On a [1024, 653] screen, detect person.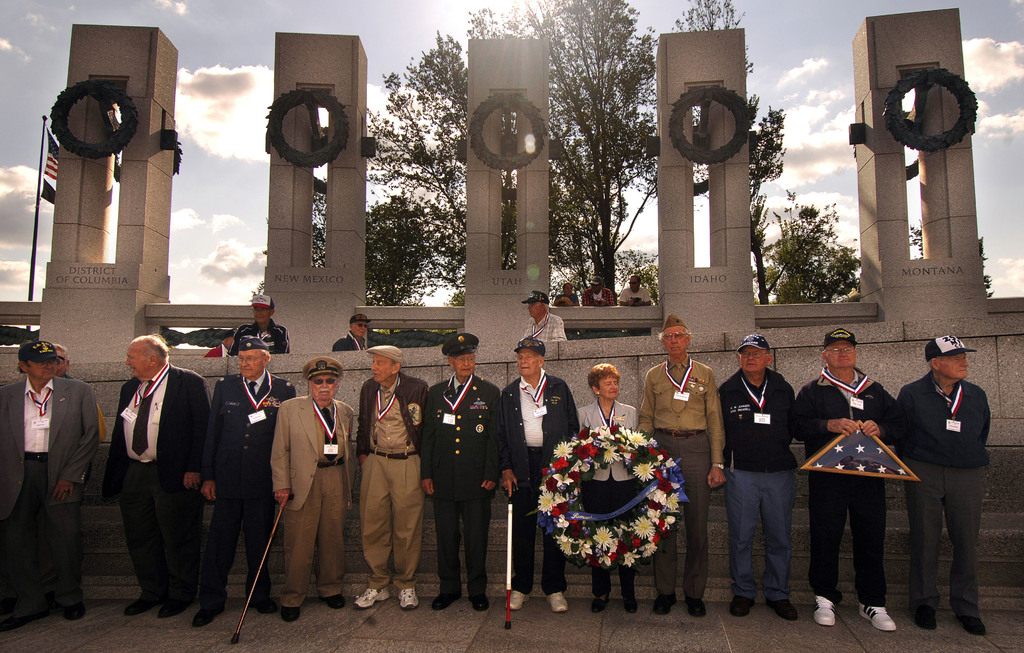
(left=1, top=341, right=100, bottom=622).
